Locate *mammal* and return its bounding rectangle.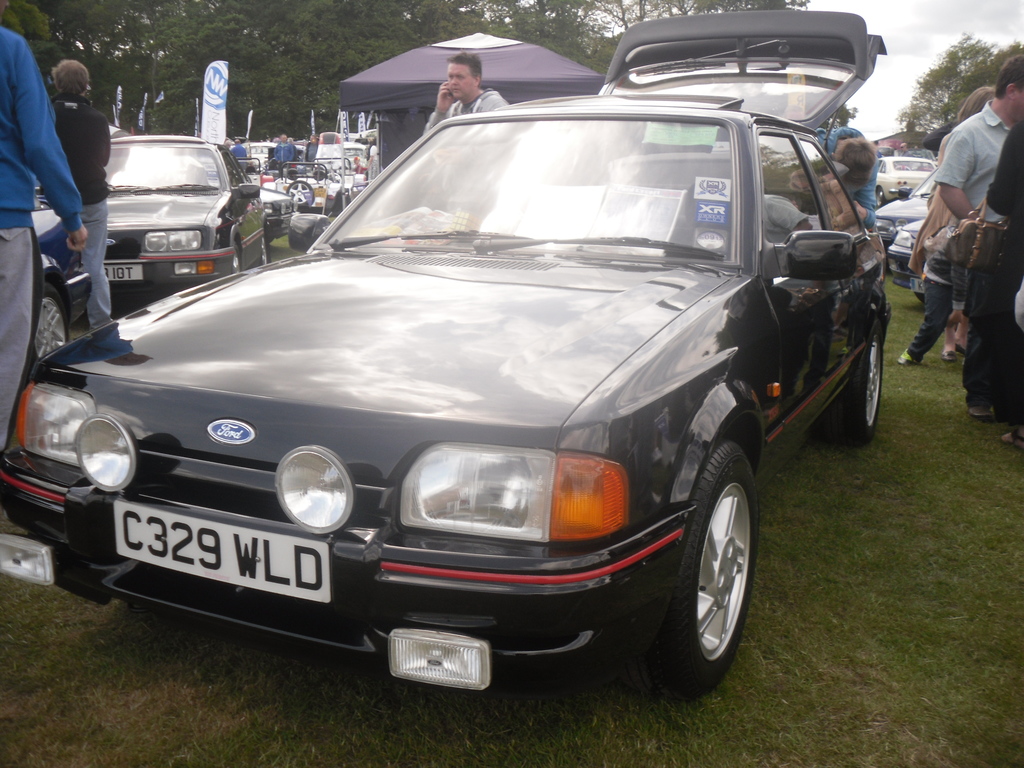
<box>49,56,112,339</box>.
